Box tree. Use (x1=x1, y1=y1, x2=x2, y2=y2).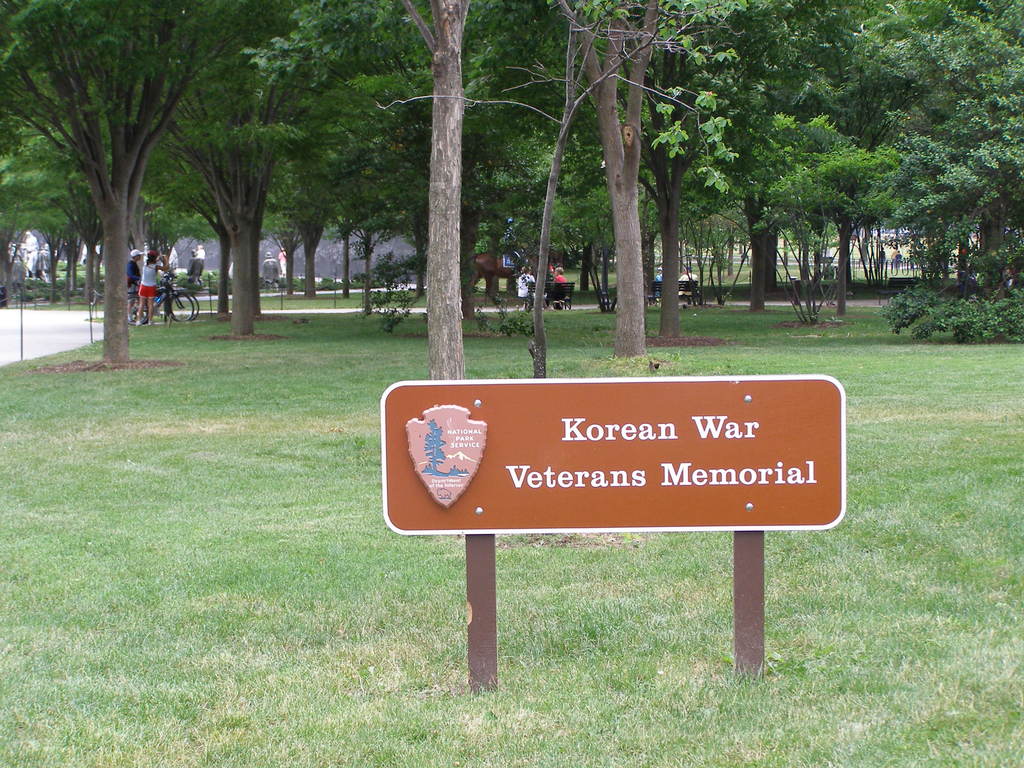
(x1=572, y1=0, x2=752, y2=358).
